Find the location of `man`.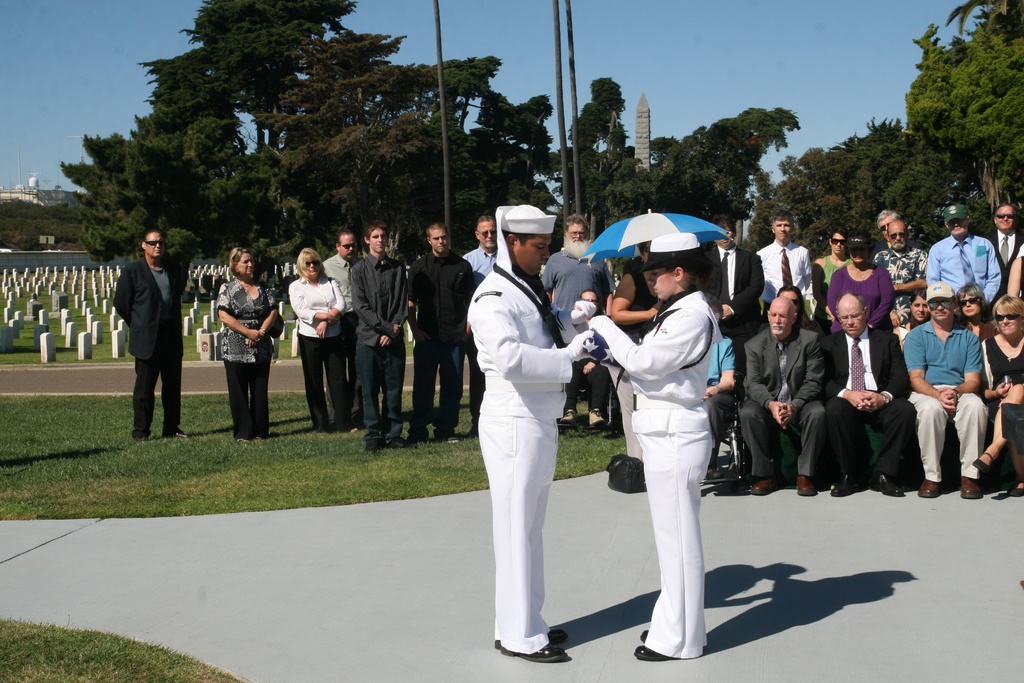
Location: [left=982, top=200, right=1023, bottom=273].
